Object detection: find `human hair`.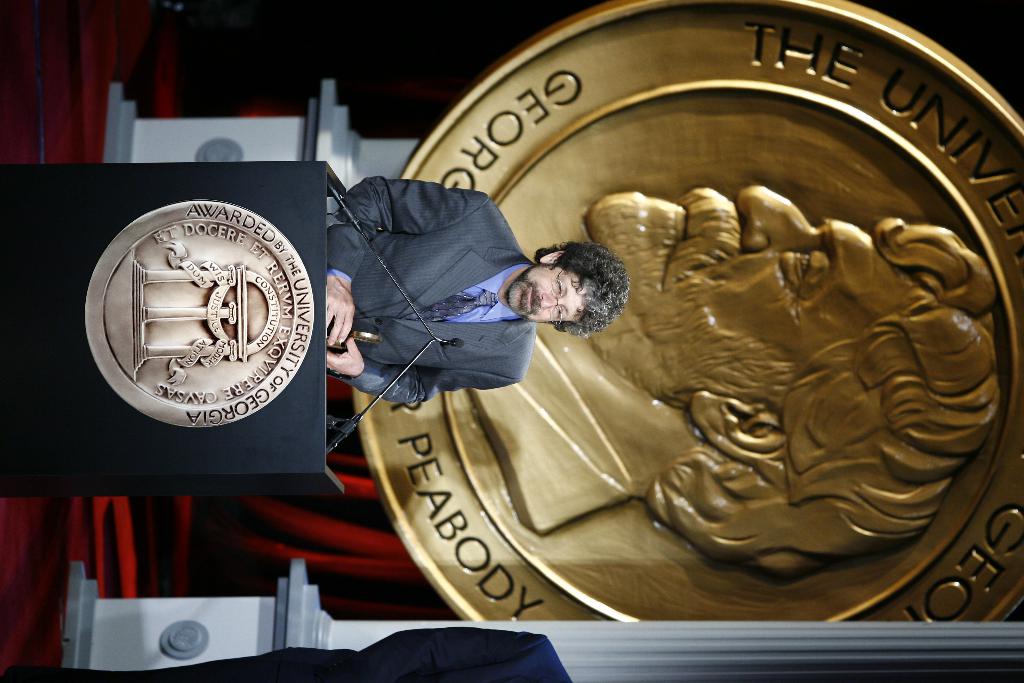
locate(530, 239, 625, 332).
